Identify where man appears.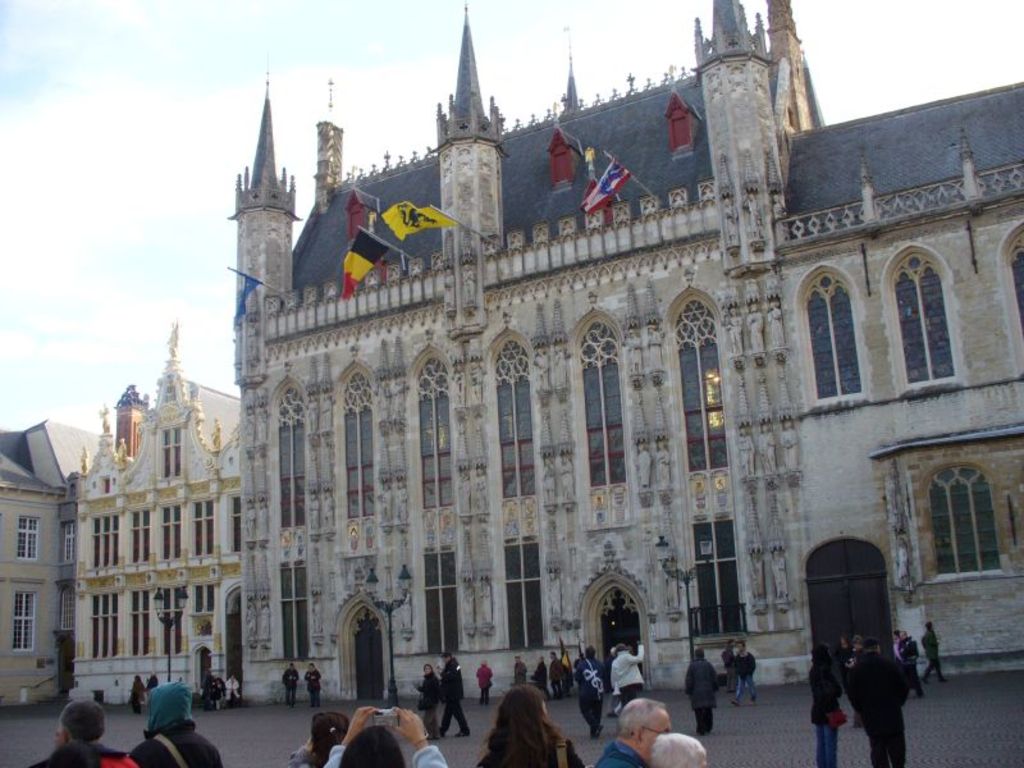
Appears at locate(435, 649, 475, 740).
